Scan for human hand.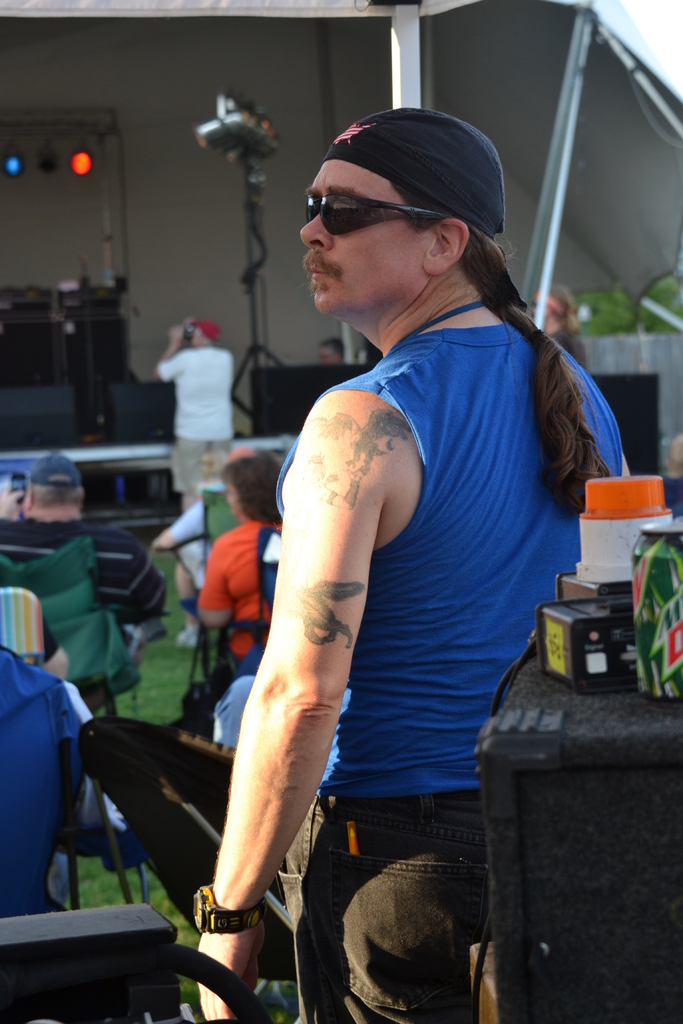
Scan result: Rect(167, 323, 190, 346).
